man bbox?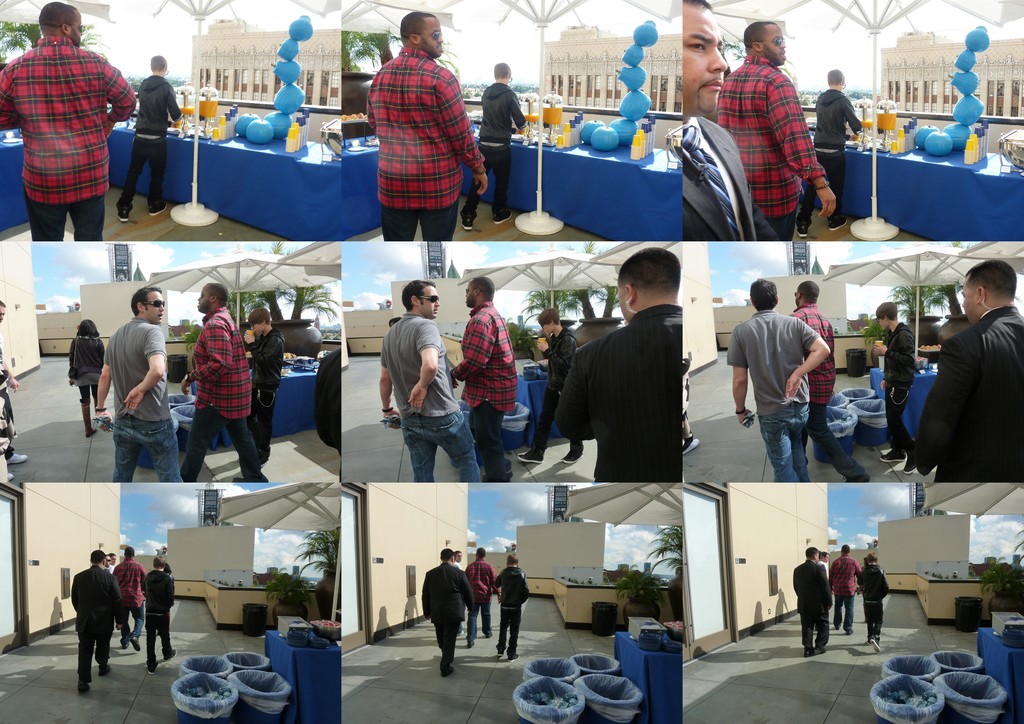
left=448, top=274, right=521, bottom=480
